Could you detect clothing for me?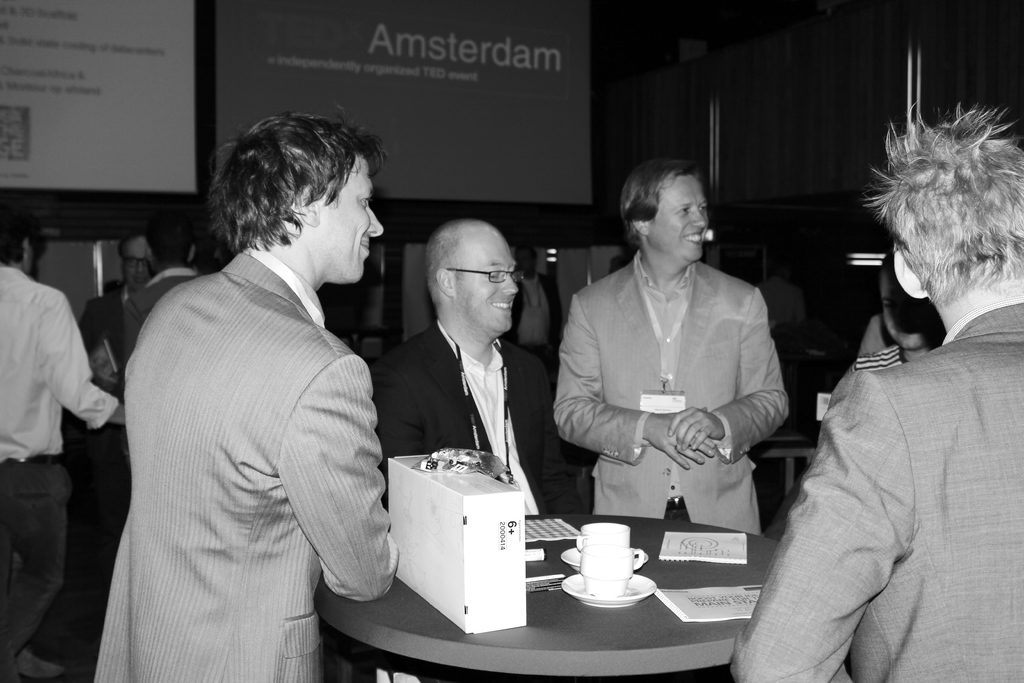
Detection result: left=860, top=317, right=894, bottom=353.
